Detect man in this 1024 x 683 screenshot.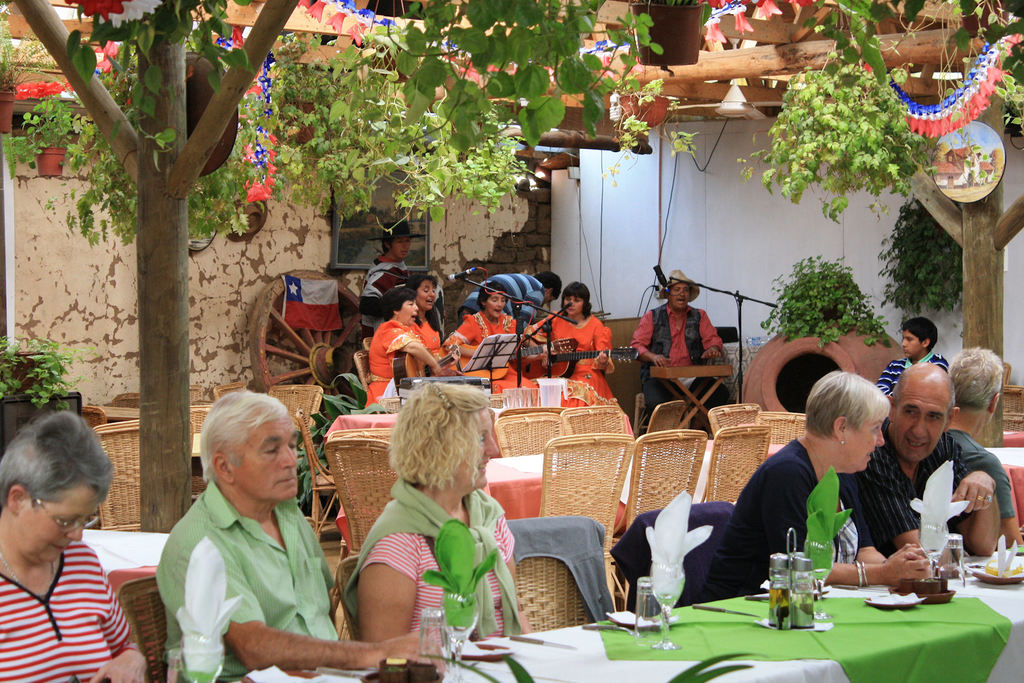
Detection: locate(632, 264, 726, 434).
